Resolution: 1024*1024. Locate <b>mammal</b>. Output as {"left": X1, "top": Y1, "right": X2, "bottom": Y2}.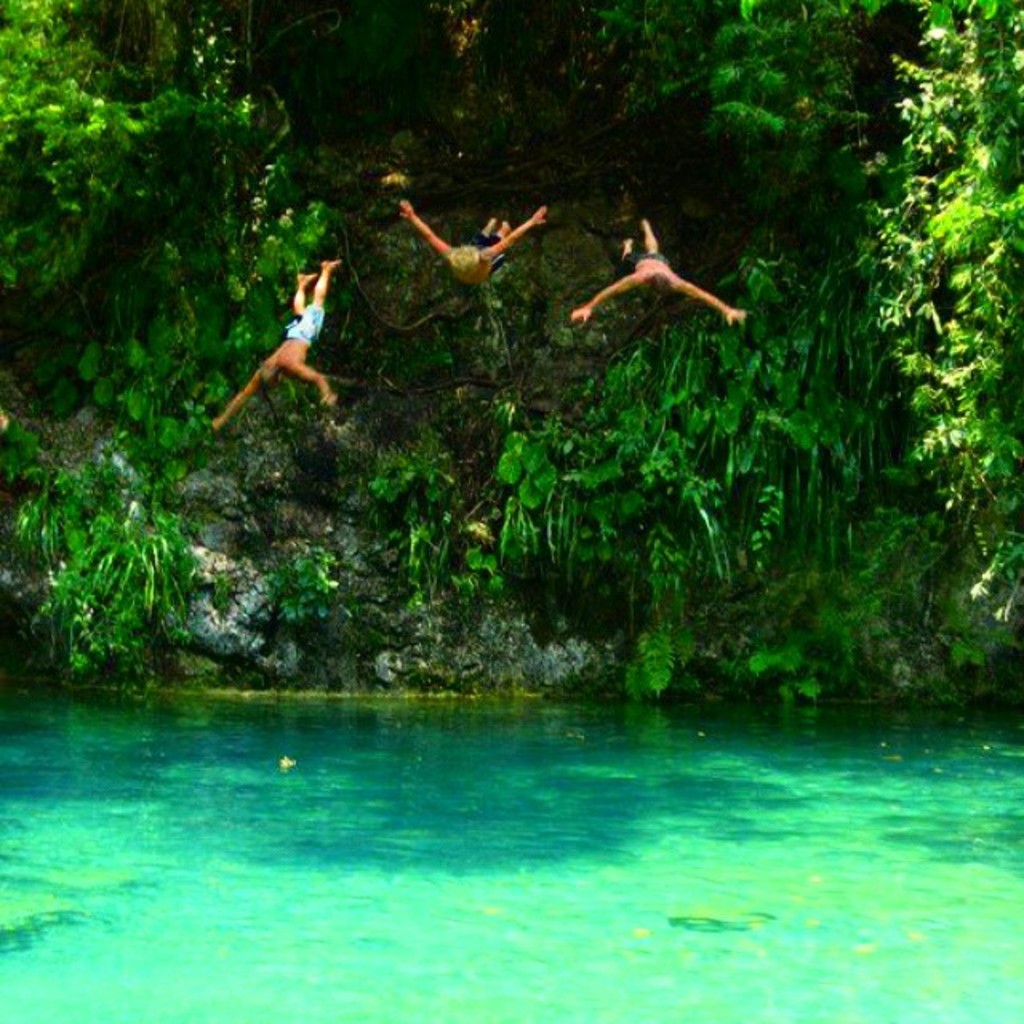
{"left": 392, "top": 200, "right": 554, "bottom": 286}.
